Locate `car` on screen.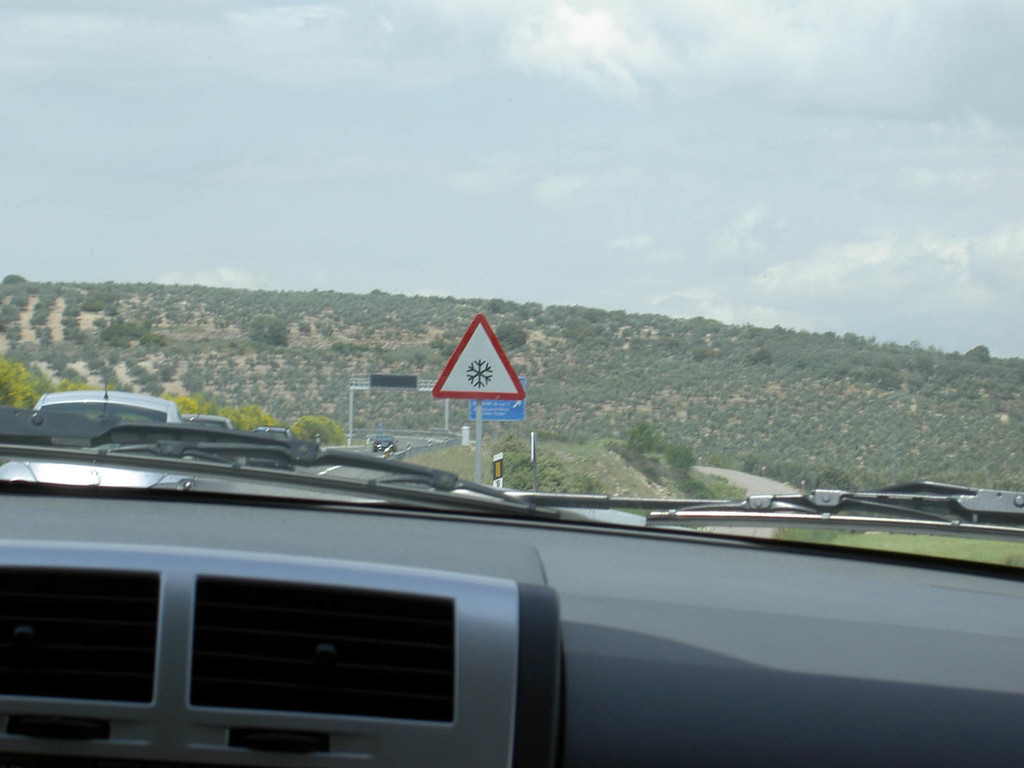
On screen at (253,427,291,435).
